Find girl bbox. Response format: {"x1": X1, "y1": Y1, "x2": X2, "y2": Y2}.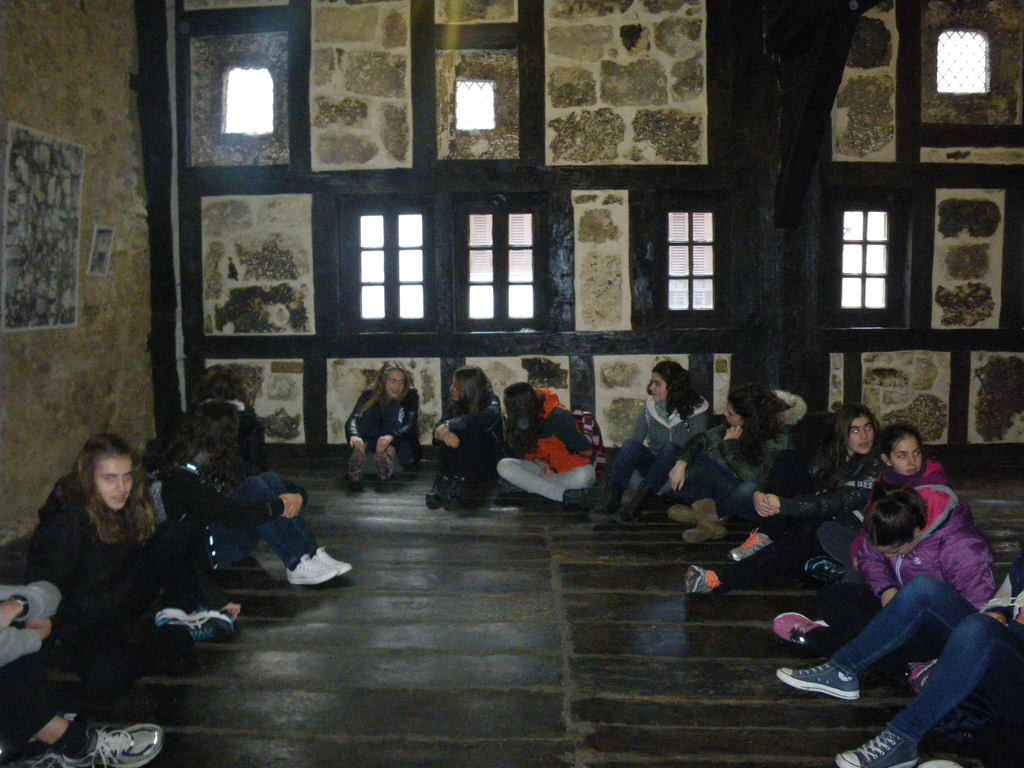
{"x1": 588, "y1": 359, "x2": 712, "y2": 524}.
